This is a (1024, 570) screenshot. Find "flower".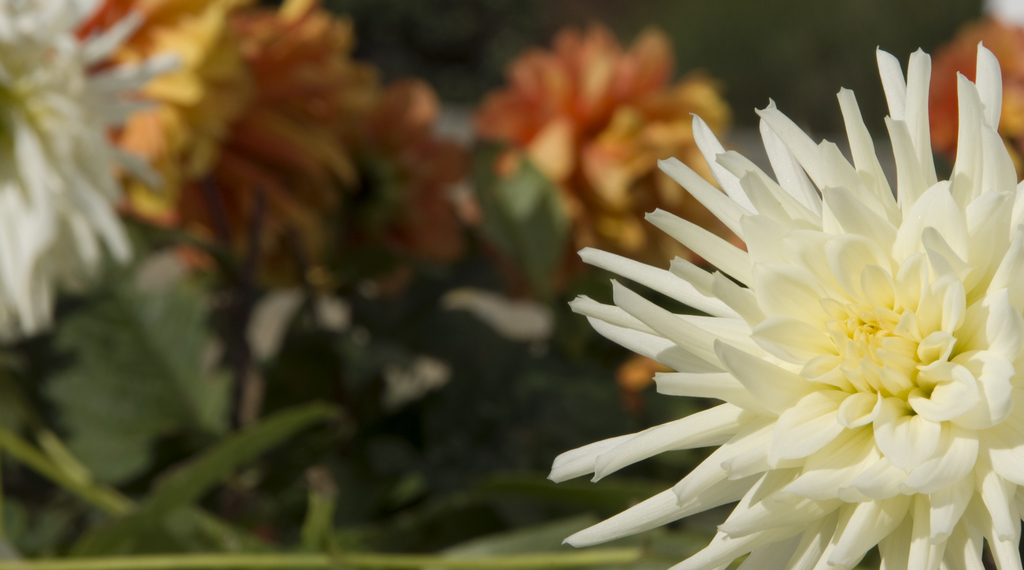
Bounding box: rect(549, 32, 1023, 569).
